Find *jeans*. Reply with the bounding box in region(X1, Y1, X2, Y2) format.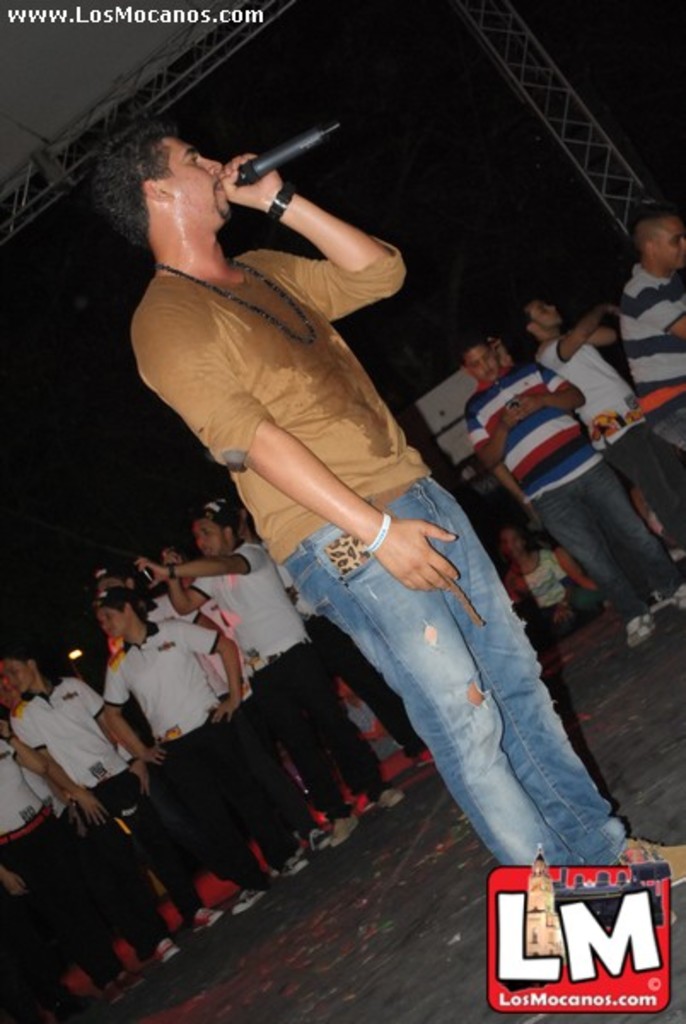
region(270, 486, 667, 858).
